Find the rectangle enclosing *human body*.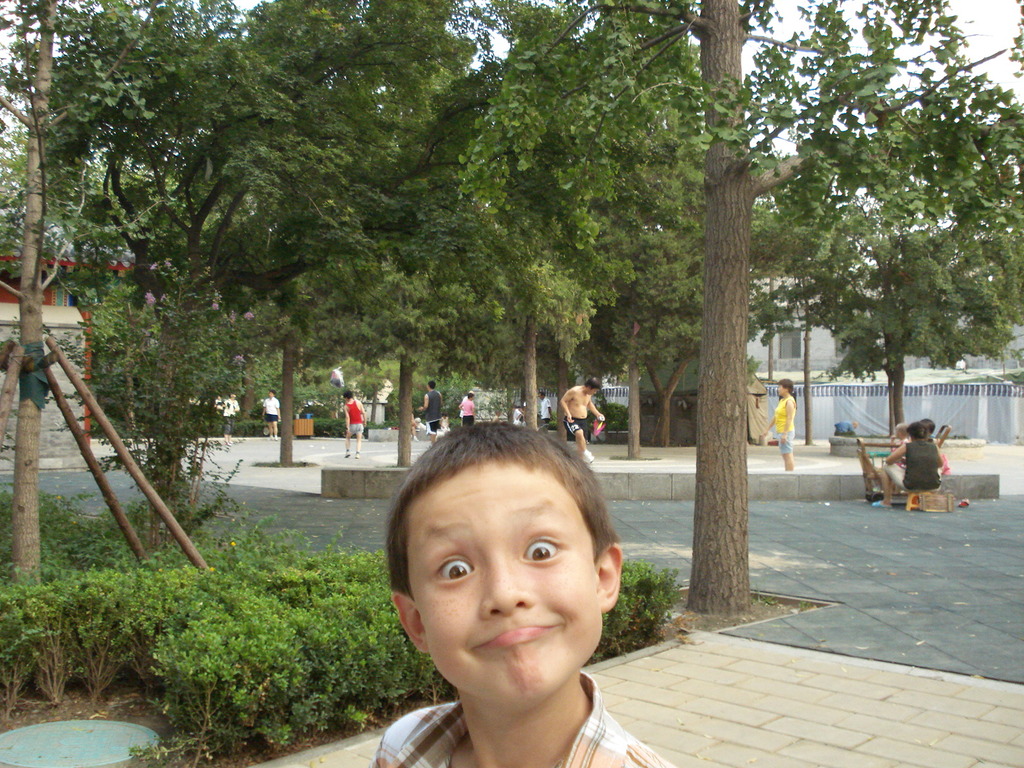
222 400 239 445.
